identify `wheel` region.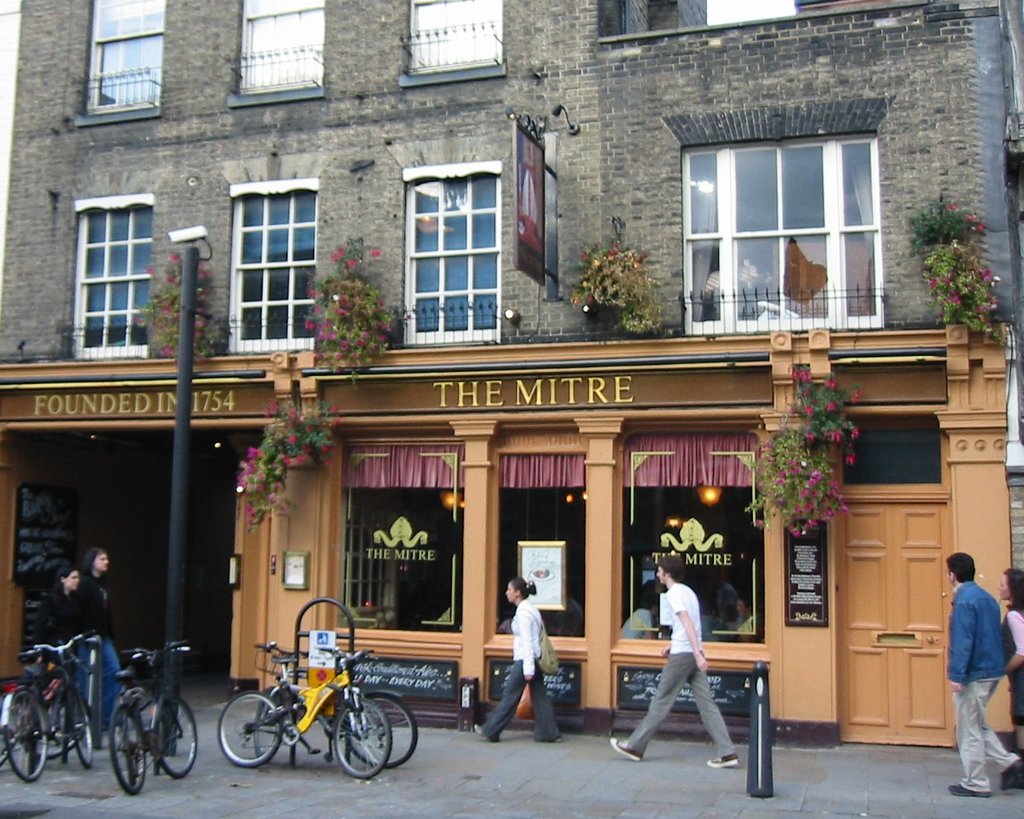
Region: BBox(356, 691, 418, 772).
